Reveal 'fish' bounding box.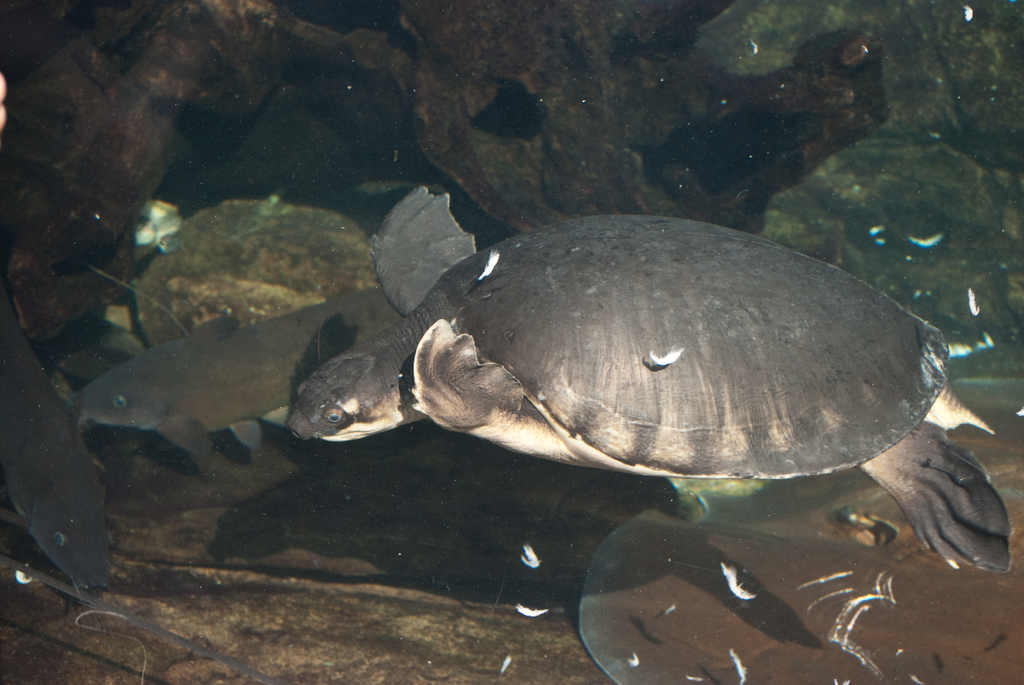
Revealed: 0 283 112 590.
